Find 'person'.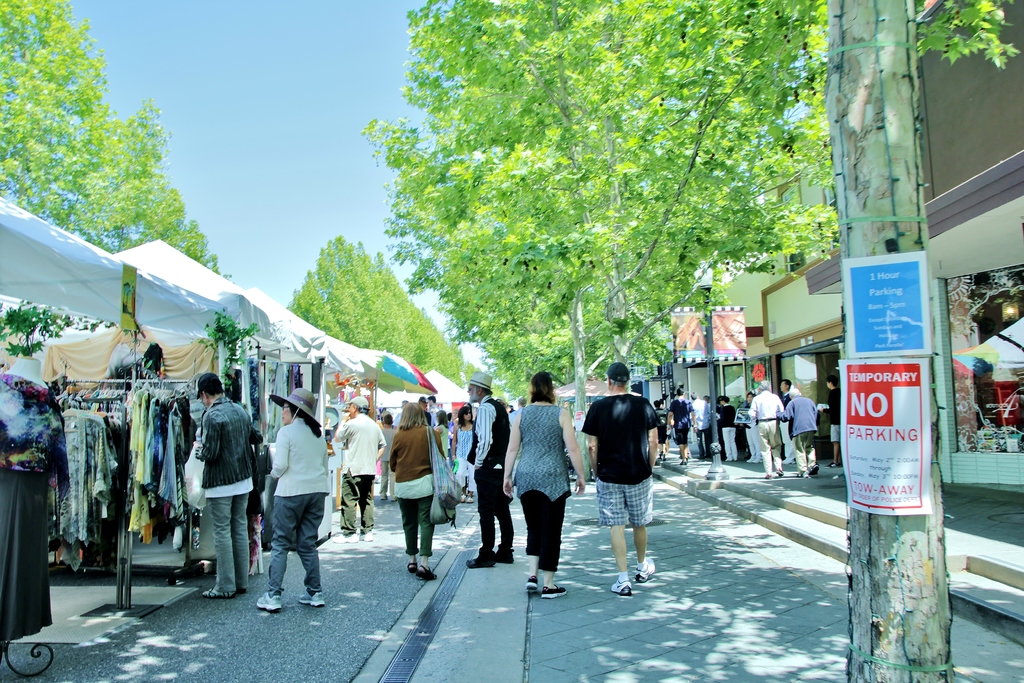
(x1=659, y1=389, x2=683, y2=461).
